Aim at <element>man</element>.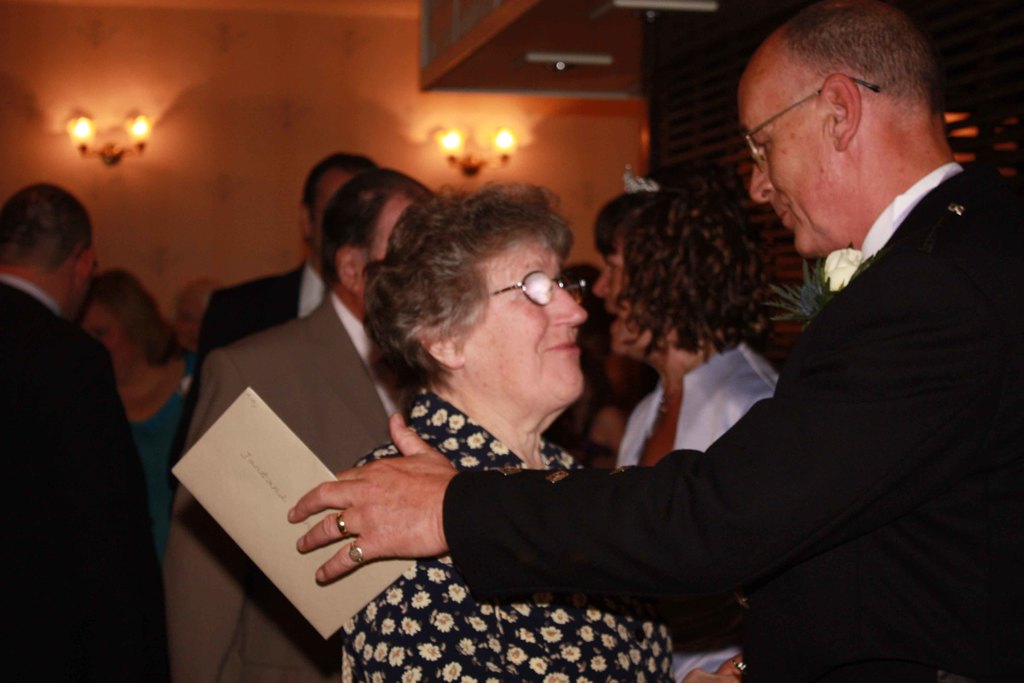
Aimed at 0,181,148,682.
